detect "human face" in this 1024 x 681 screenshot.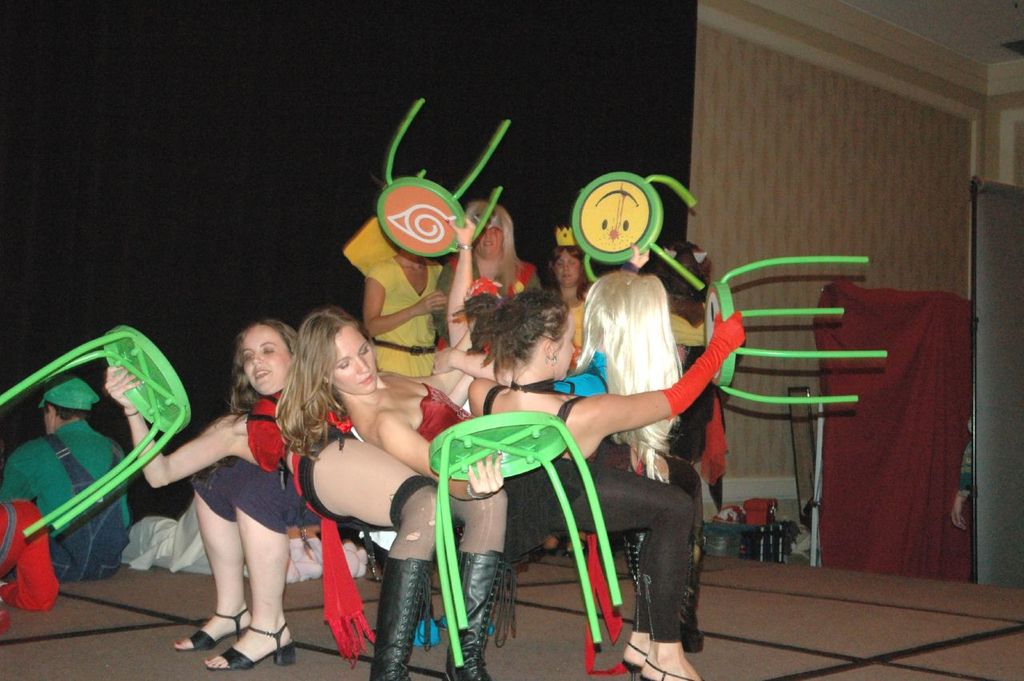
Detection: [474,230,502,260].
